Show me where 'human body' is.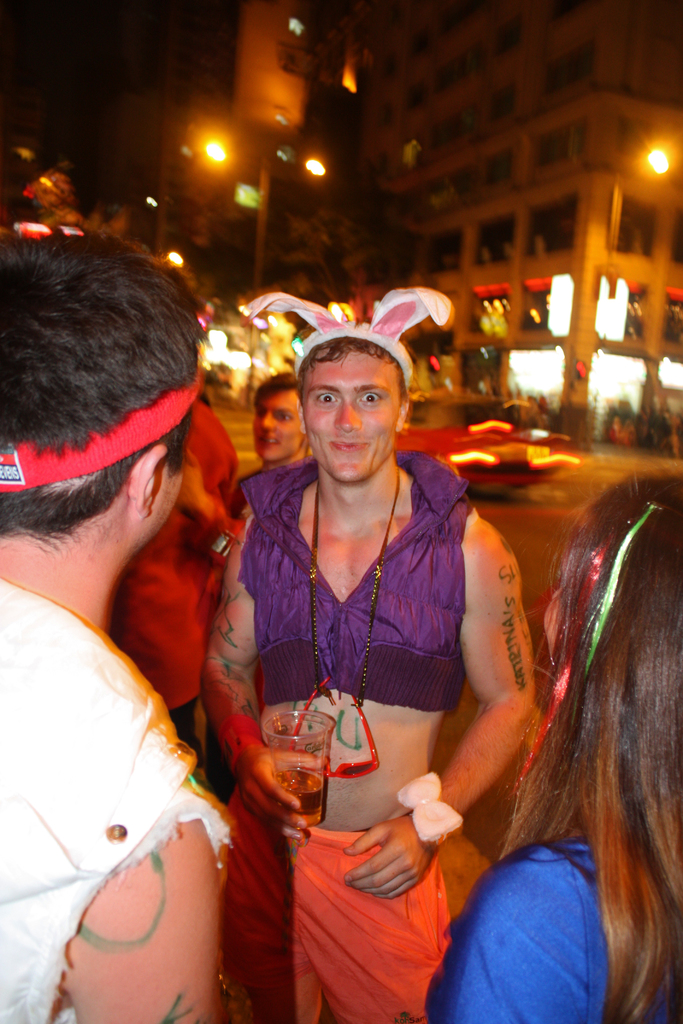
'human body' is at (429,840,682,1023).
